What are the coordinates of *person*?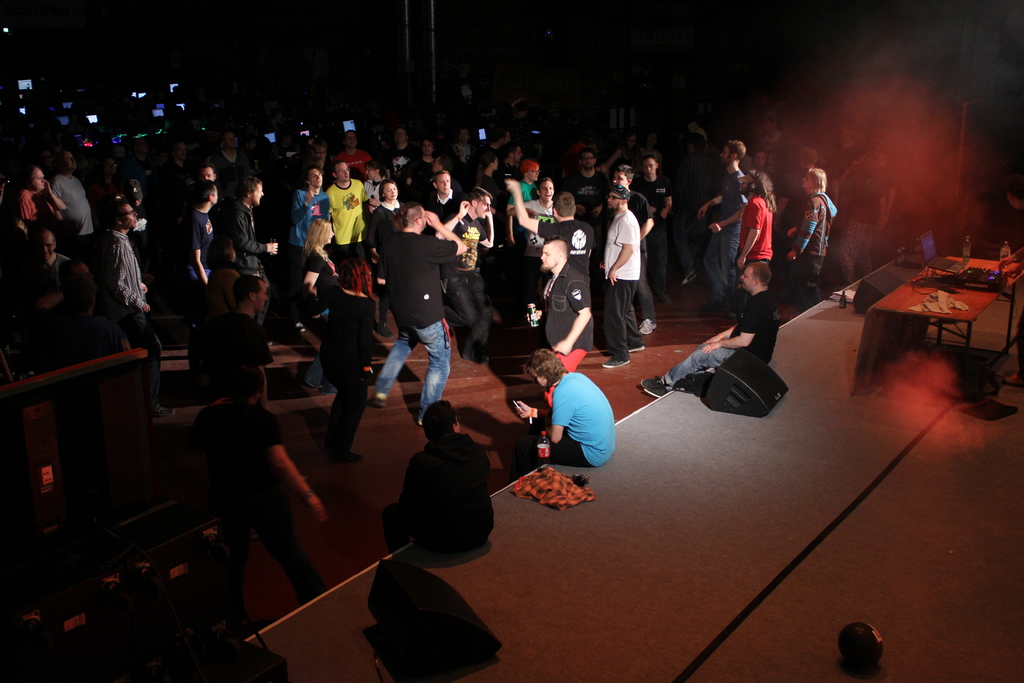
x1=421, y1=170, x2=461, y2=220.
